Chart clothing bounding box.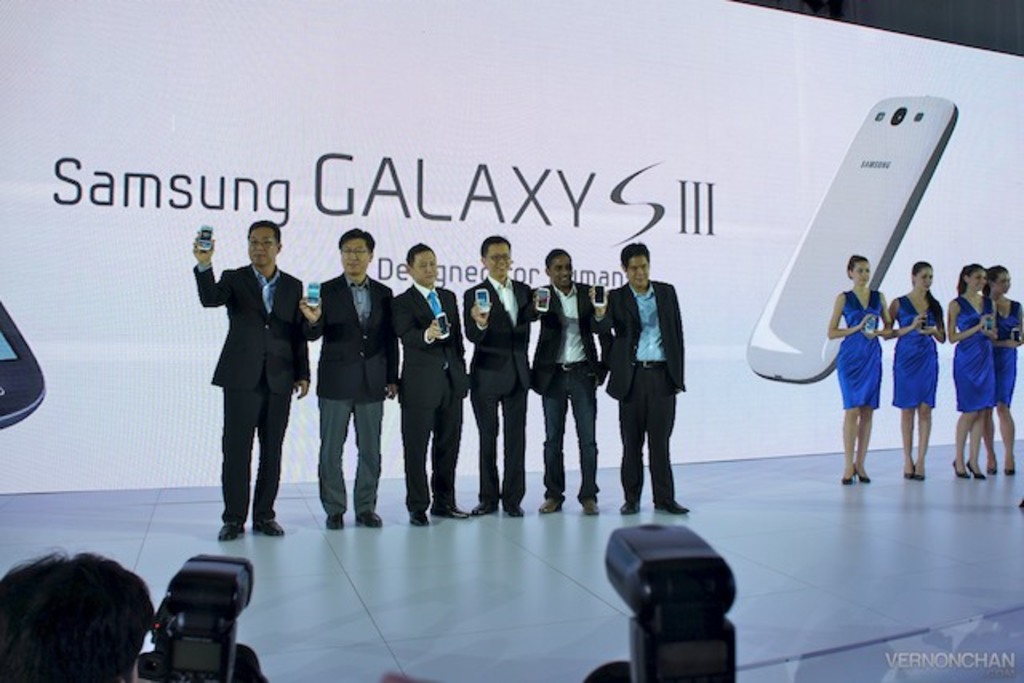
Charted: 837 288 885 417.
